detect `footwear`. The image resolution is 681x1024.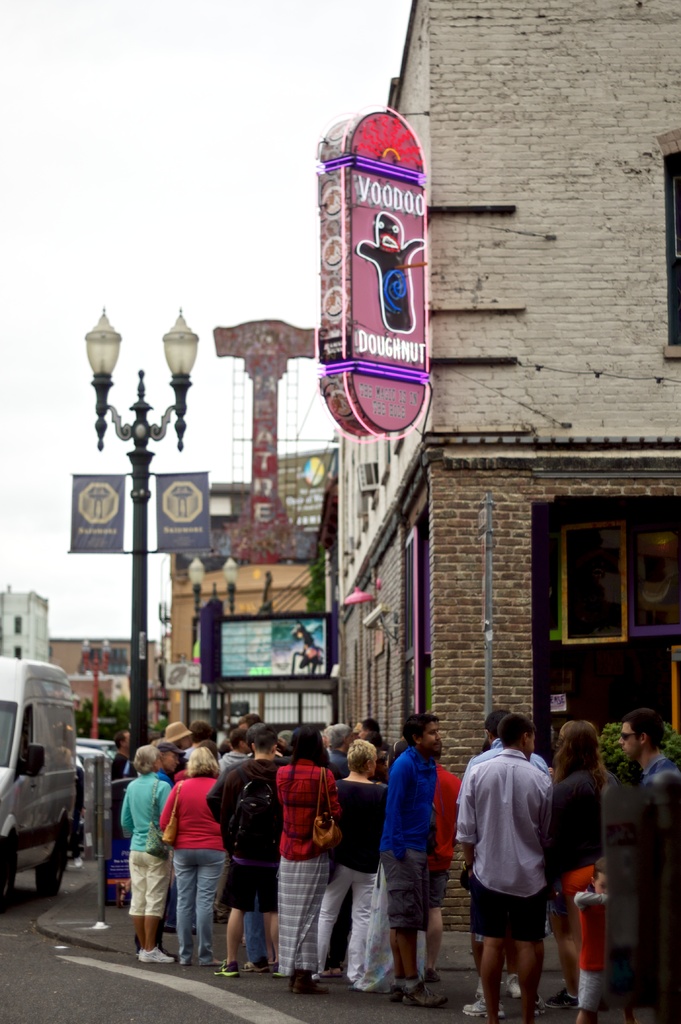
461,998,506,1017.
